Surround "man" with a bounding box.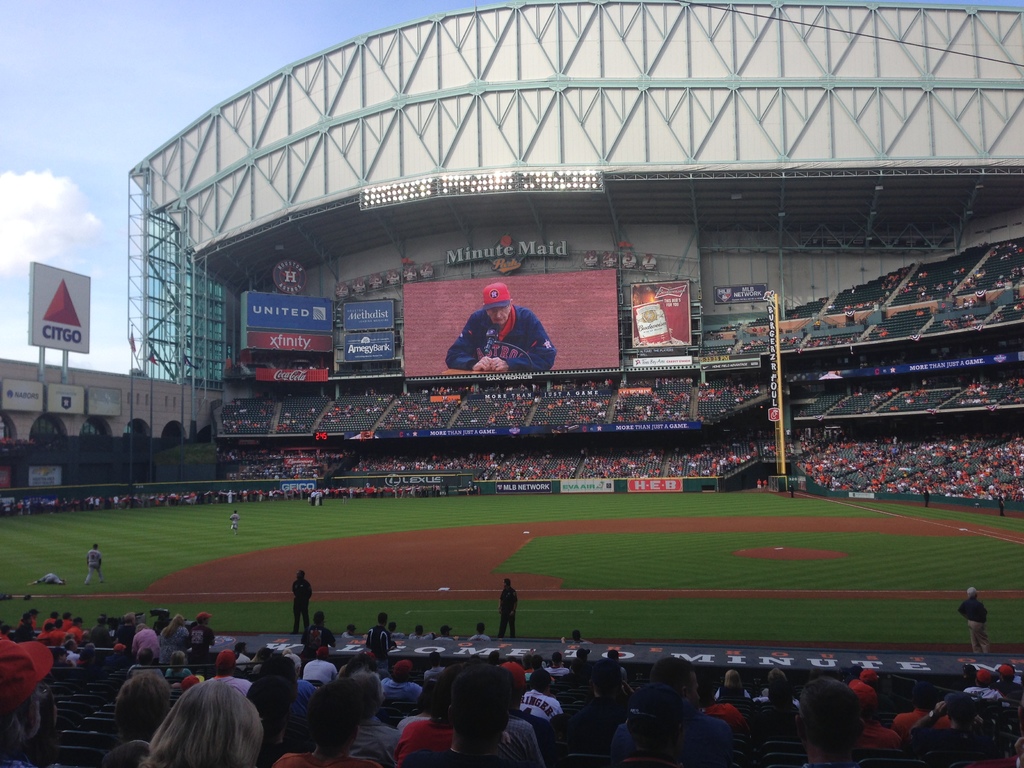
0,637,55,767.
